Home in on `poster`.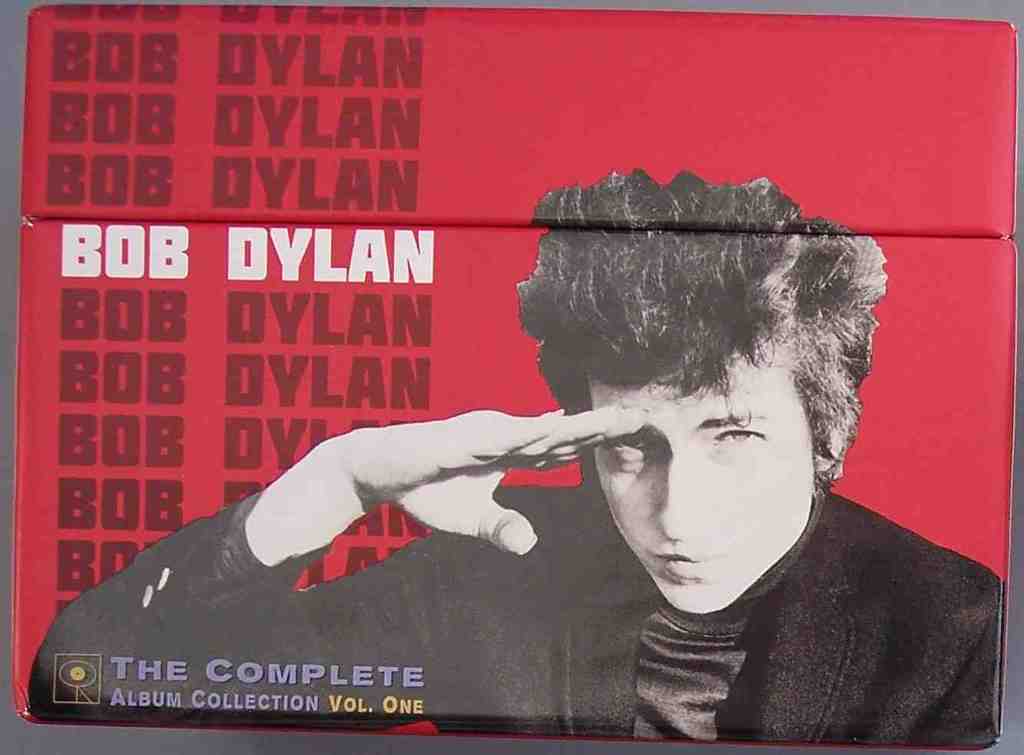
Homed in at <bbox>12, 0, 1012, 750</bbox>.
